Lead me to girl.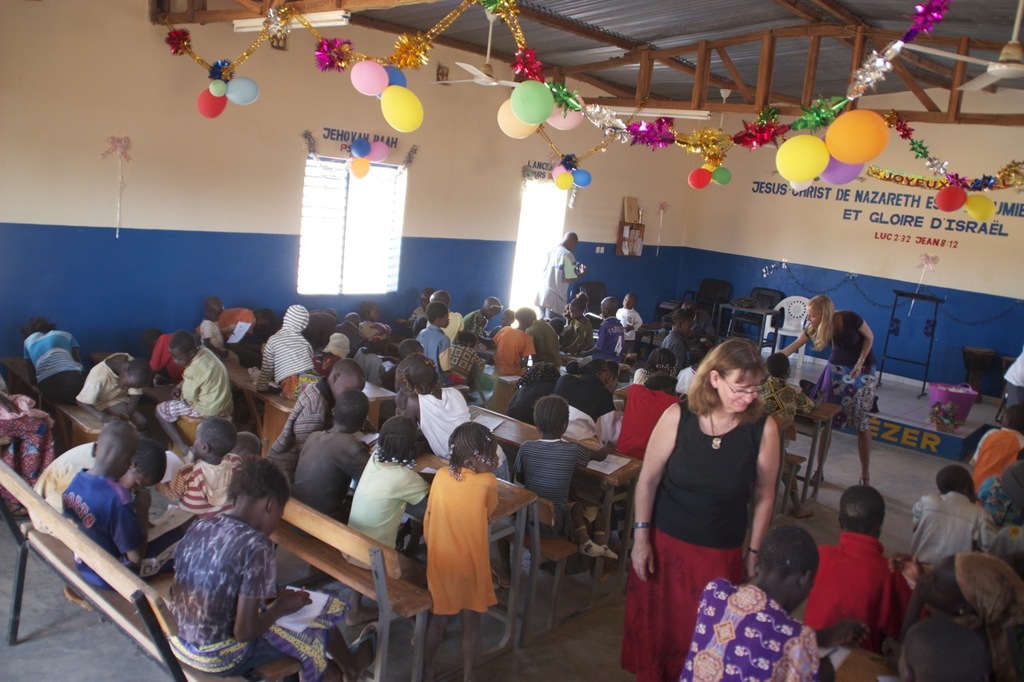
Lead to (left=661, top=307, right=696, bottom=373).
